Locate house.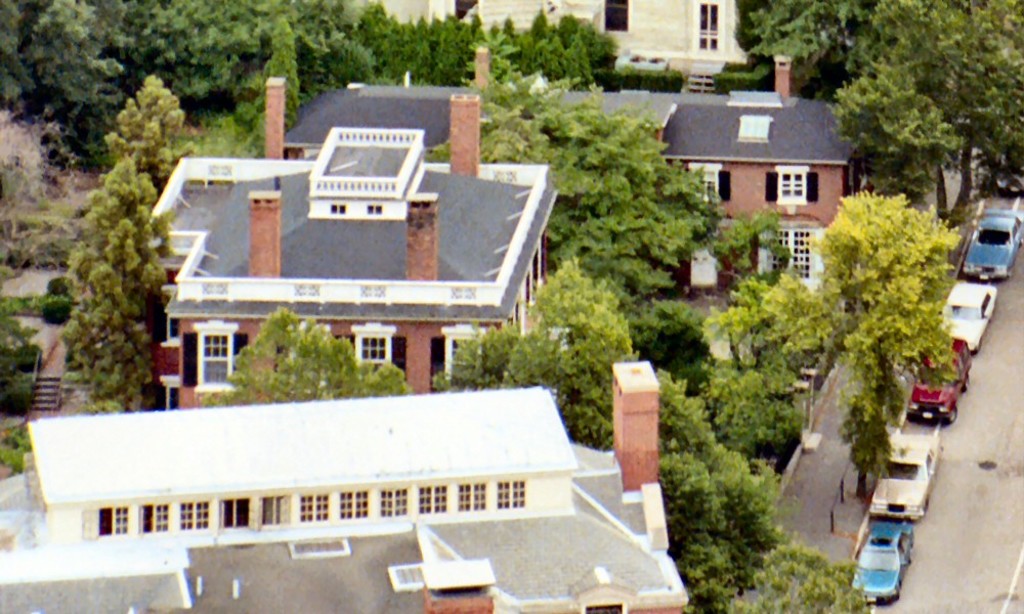
Bounding box: box=[464, 53, 850, 299].
